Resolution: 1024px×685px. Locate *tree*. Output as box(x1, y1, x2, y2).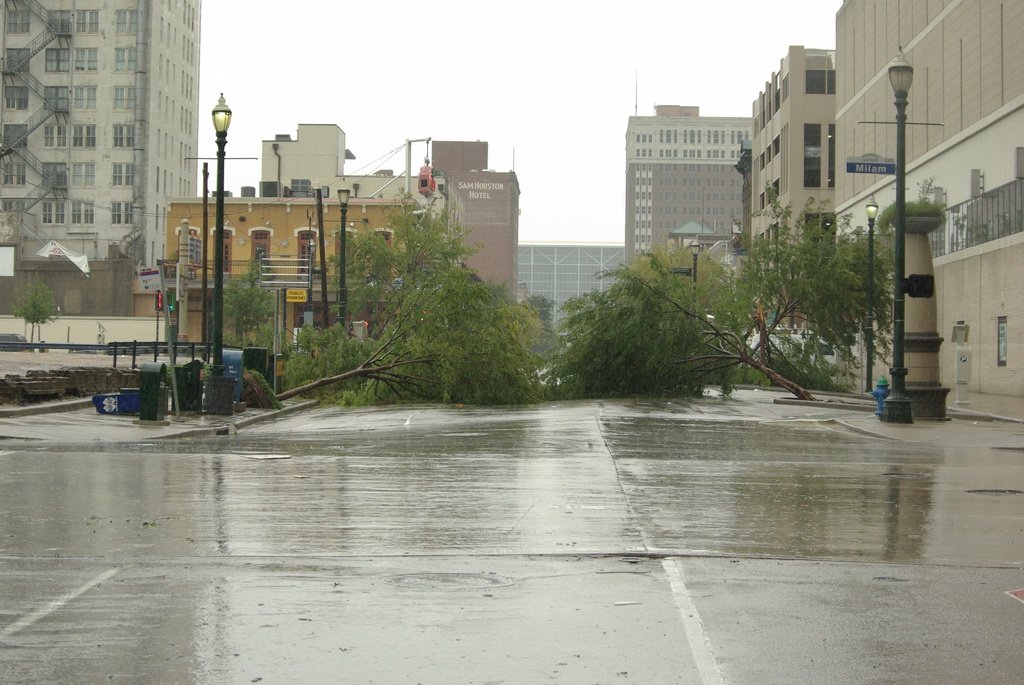
box(541, 246, 818, 398).
